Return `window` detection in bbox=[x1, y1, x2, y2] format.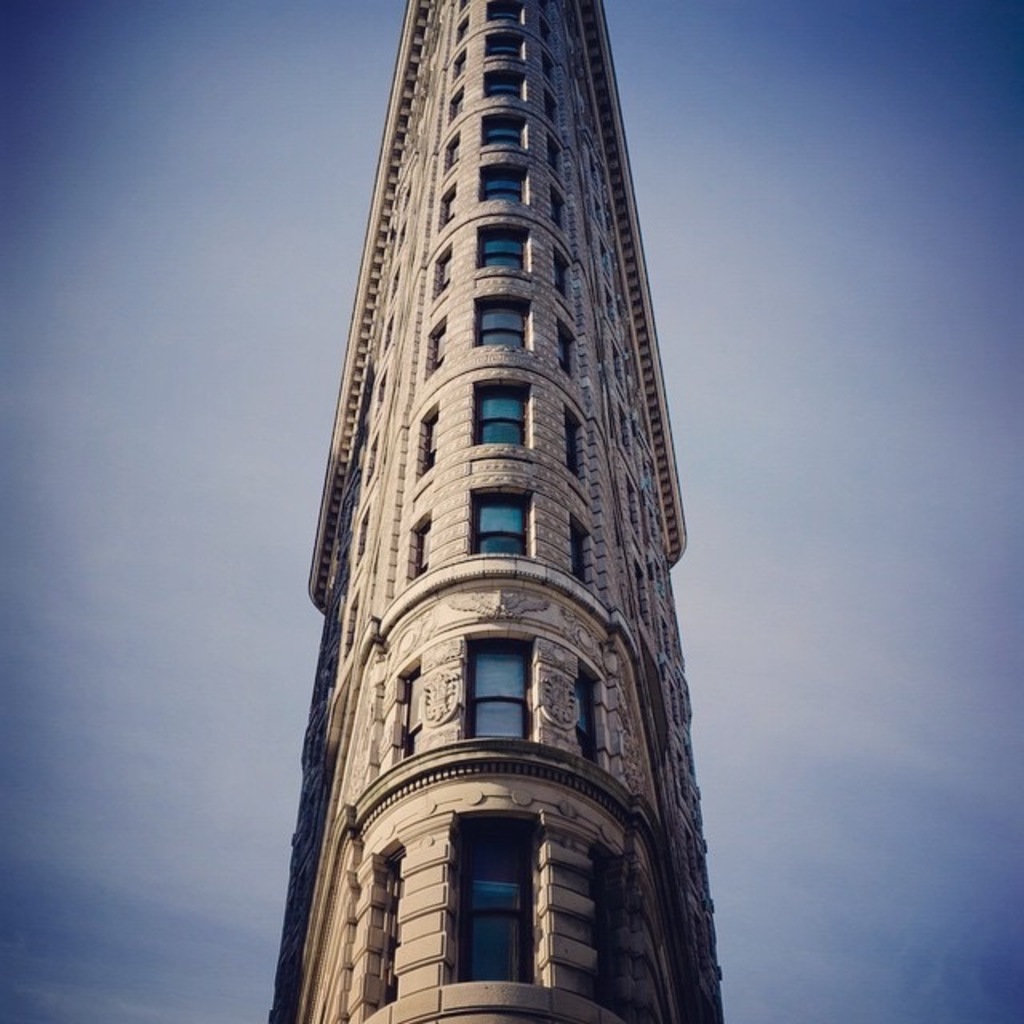
bbox=[550, 245, 571, 288].
